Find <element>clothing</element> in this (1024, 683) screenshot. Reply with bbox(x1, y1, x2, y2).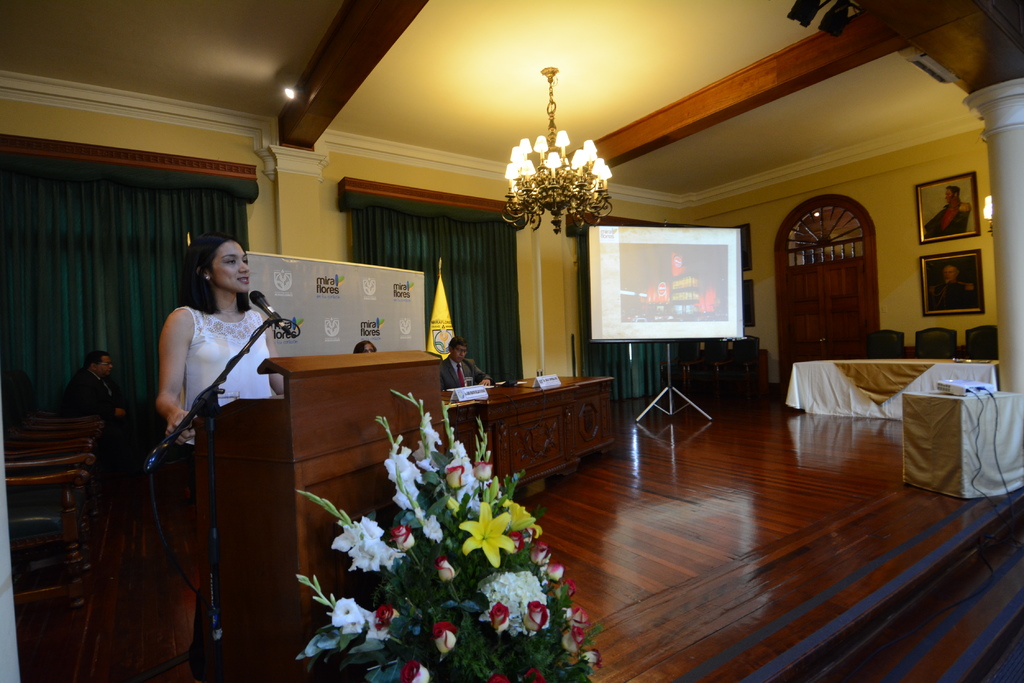
bbox(181, 300, 280, 446).
